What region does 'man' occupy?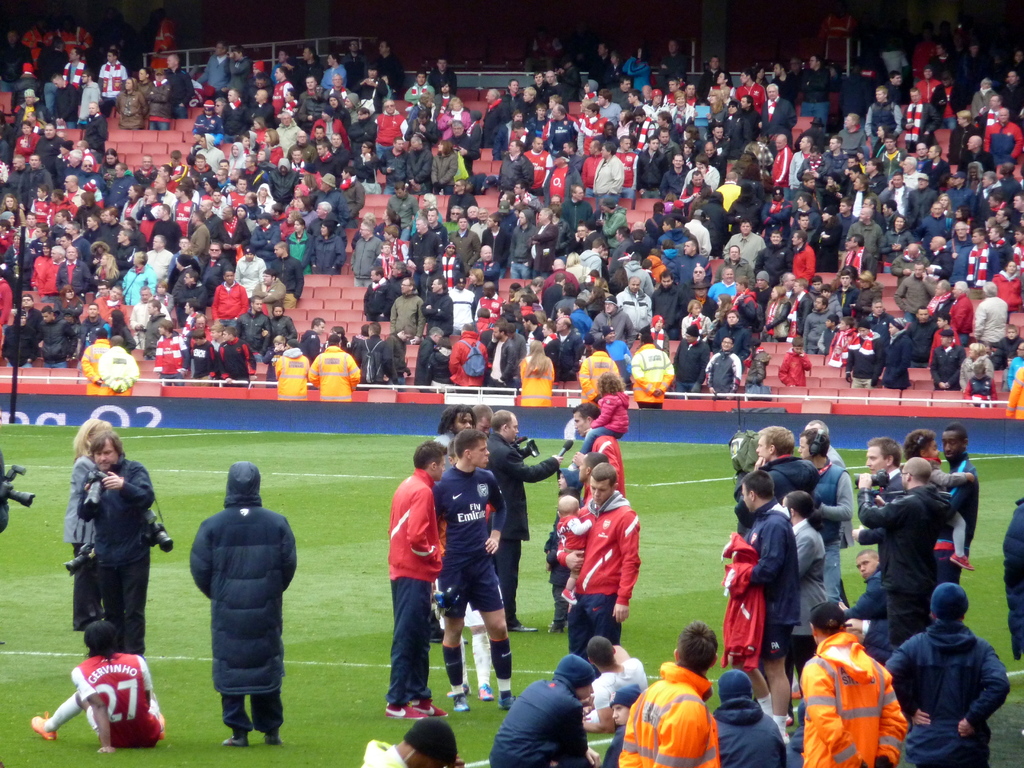
pyautogui.locateOnScreen(522, 314, 538, 342).
